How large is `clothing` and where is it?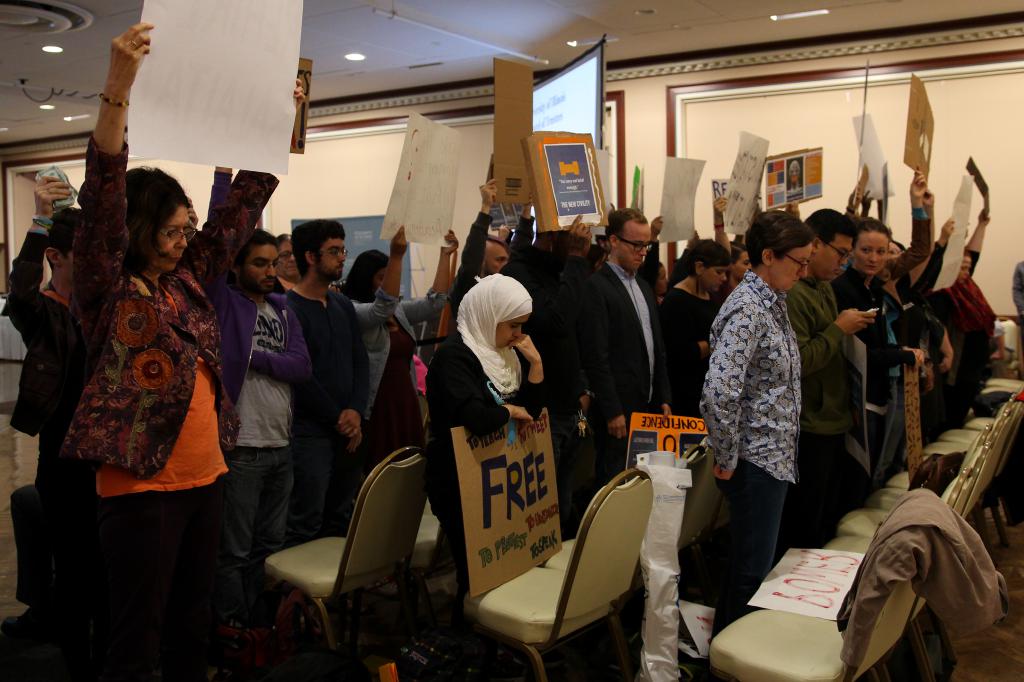
Bounding box: select_region(1012, 258, 1023, 336).
